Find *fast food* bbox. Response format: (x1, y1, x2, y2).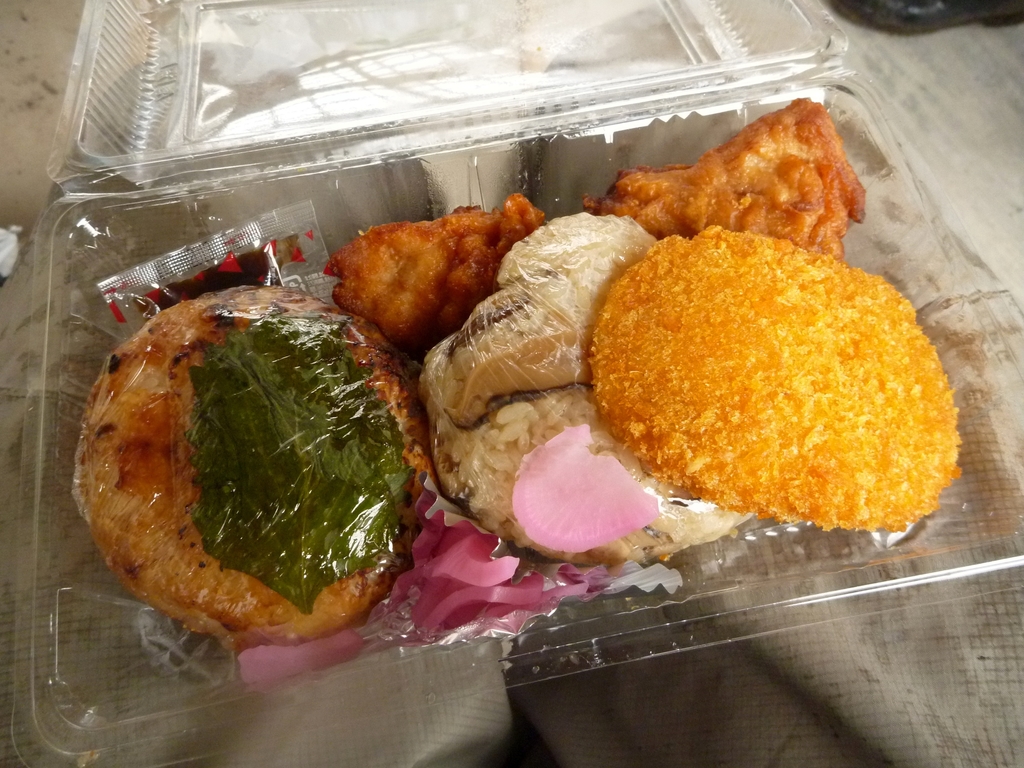
(74, 272, 451, 641).
